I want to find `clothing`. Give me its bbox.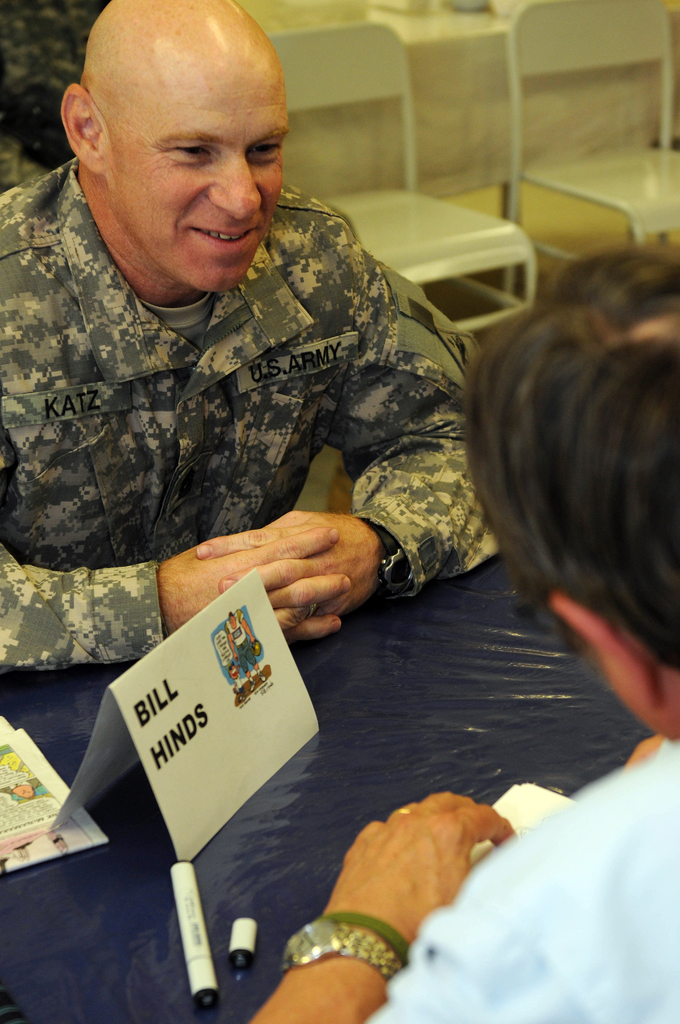
BBox(0, 163, 500, 671).
